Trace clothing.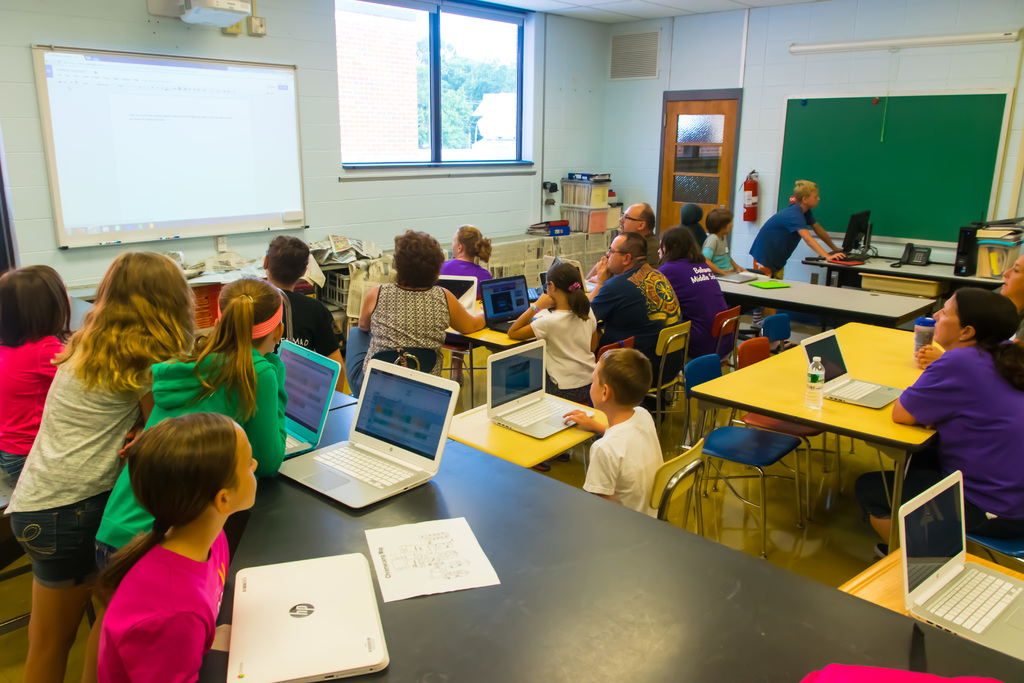
Traced to detection(865, 340, 1023, 538).
